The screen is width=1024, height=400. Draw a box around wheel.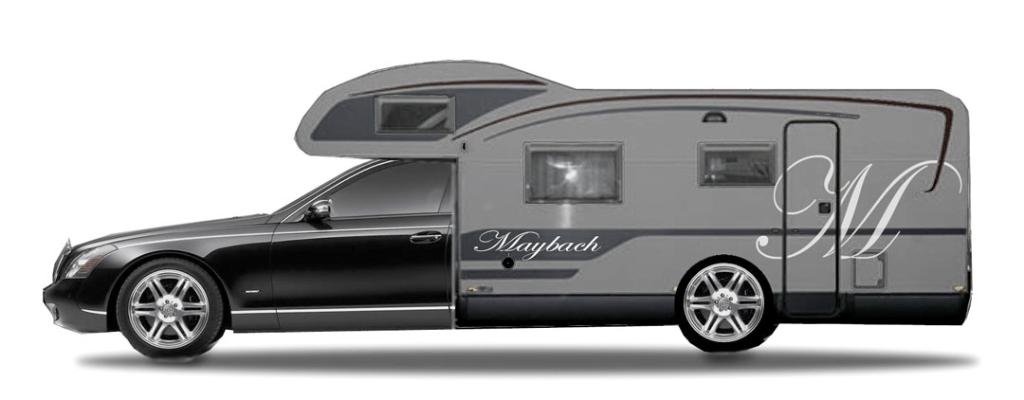
region(106, 250, 213, 352).
